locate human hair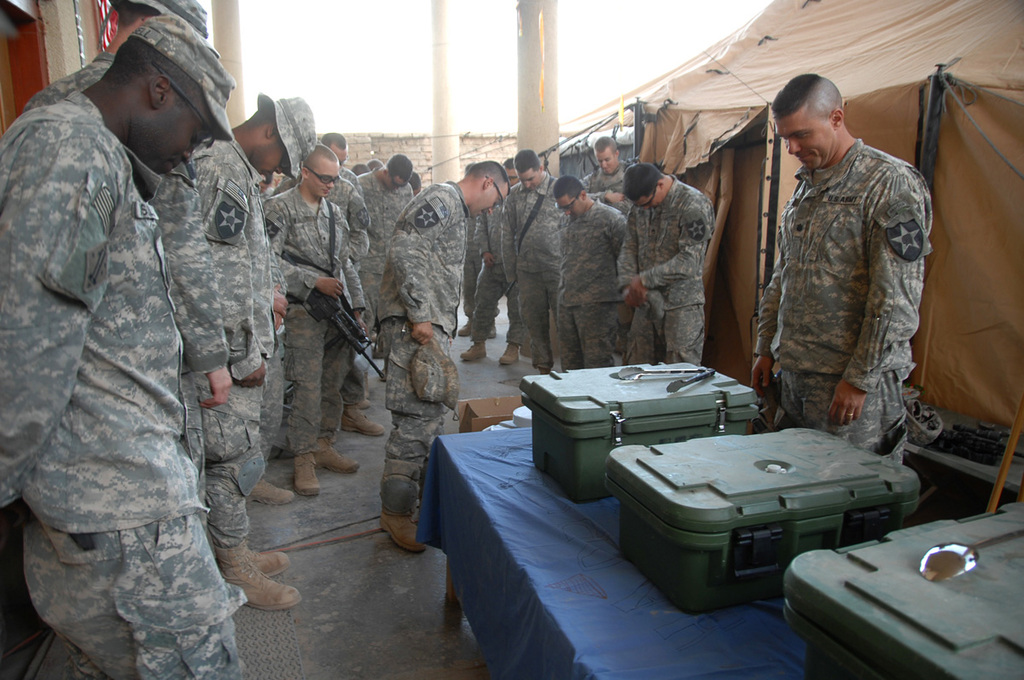
detection(364, 159, 387, 171)
